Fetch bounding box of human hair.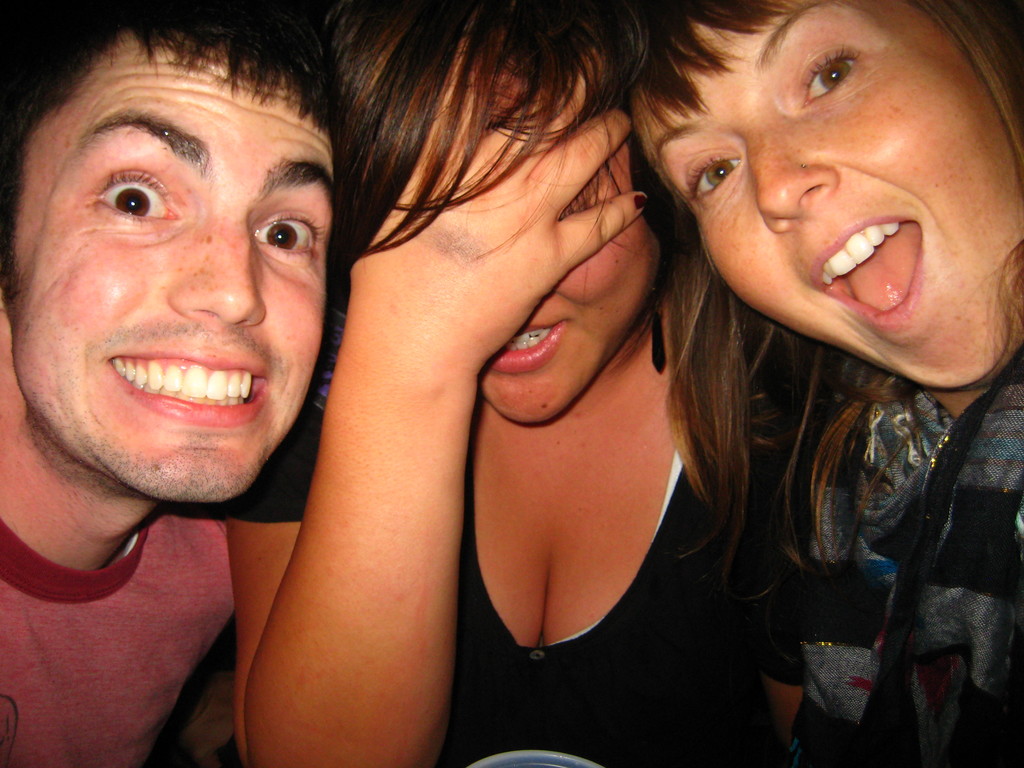
Bbox: bbox=[327, 2, 746, 538].
